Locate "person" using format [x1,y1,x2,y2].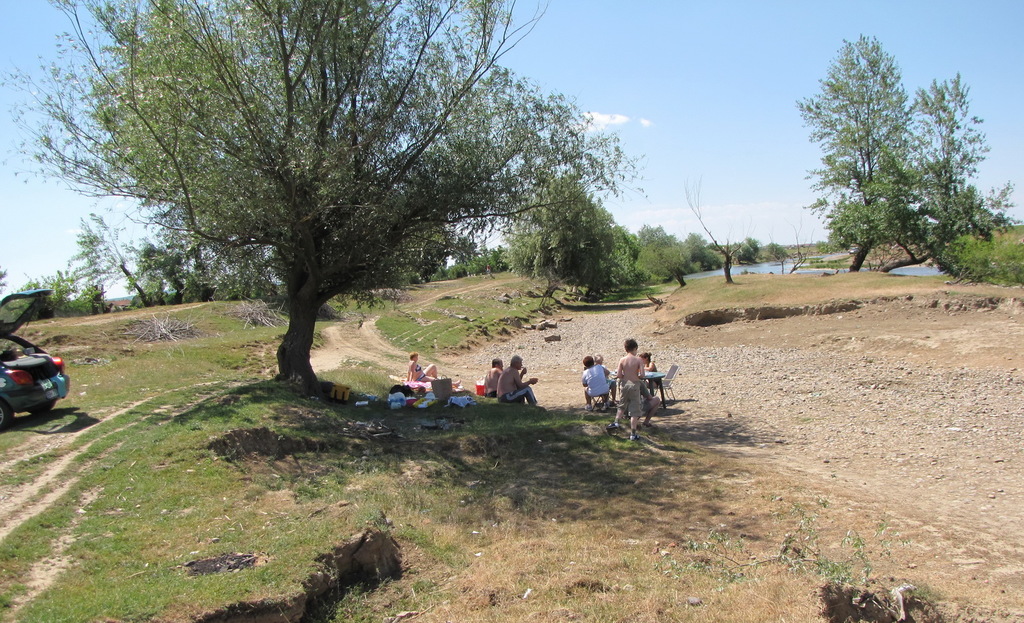
[406,352,438,381].
